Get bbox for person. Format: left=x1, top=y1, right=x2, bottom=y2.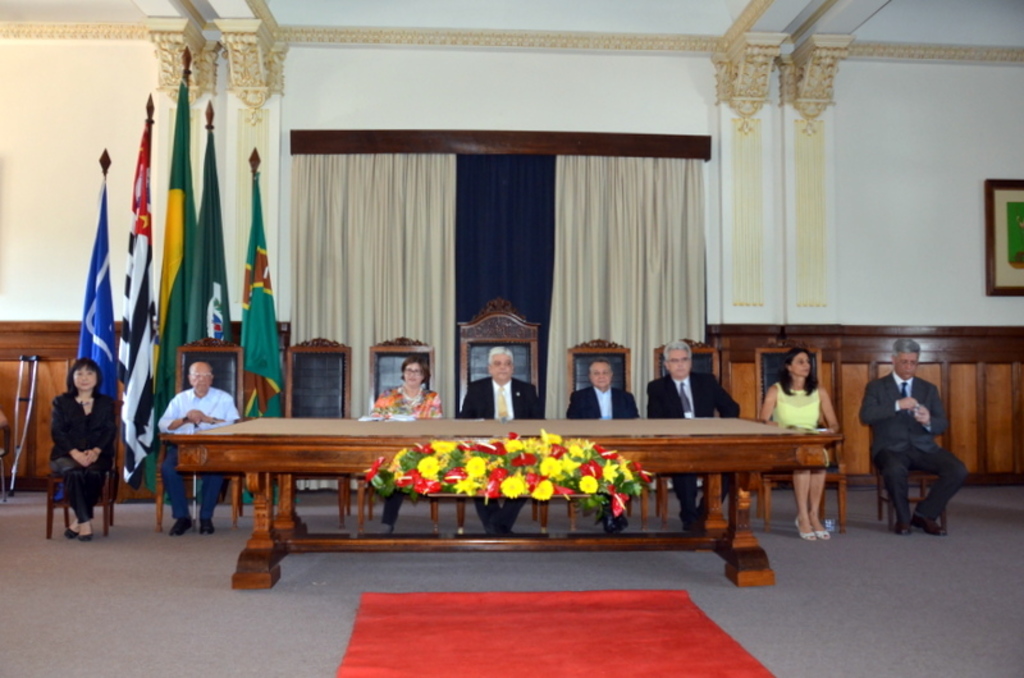
left=40, top=356, right=111, bottom=541.
